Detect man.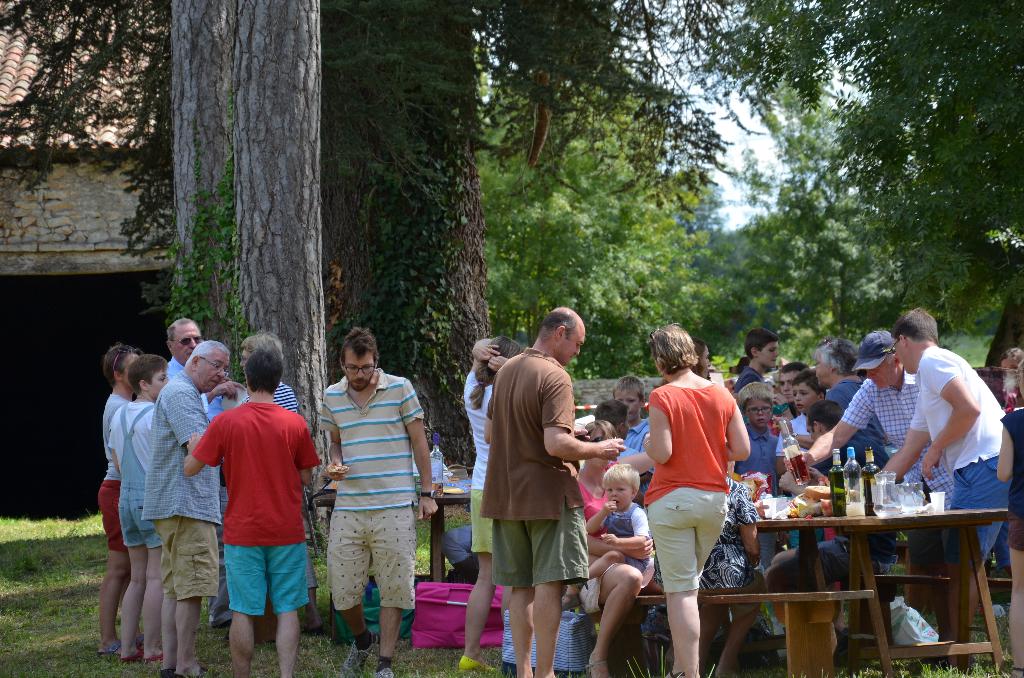
Detected at {"left": 776, "top": 361, "right": 811, "bottom": 416}.
